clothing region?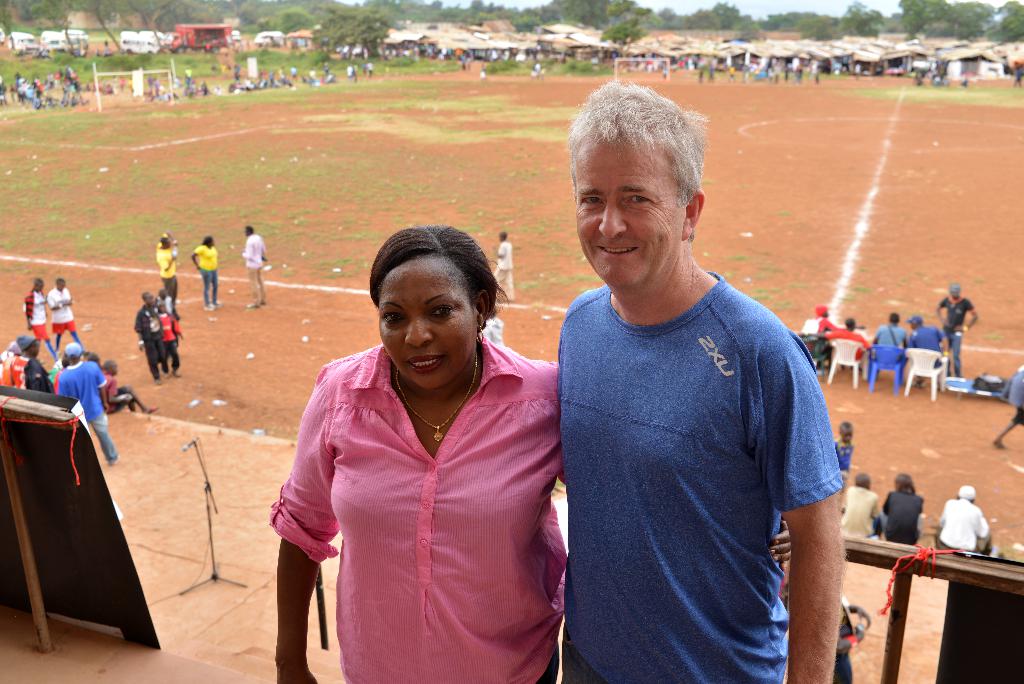
<bbox>22, 286, 60, 359</bbox>
